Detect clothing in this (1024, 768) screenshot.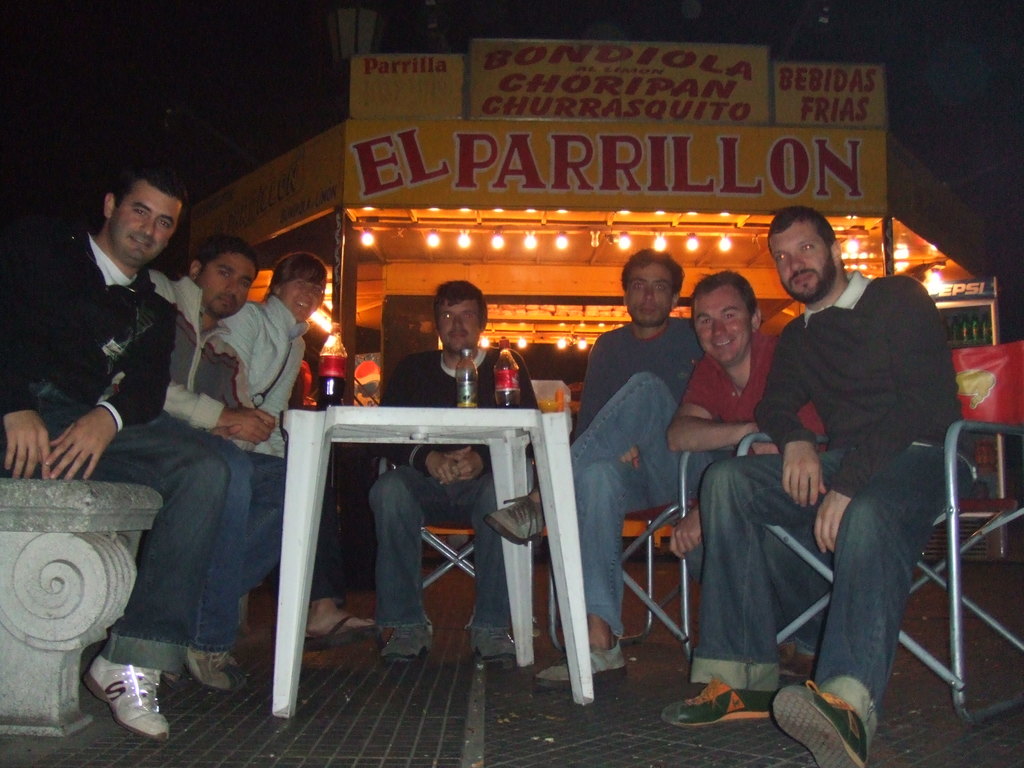
Detection: l=218, t=291, r=312, b=579.
